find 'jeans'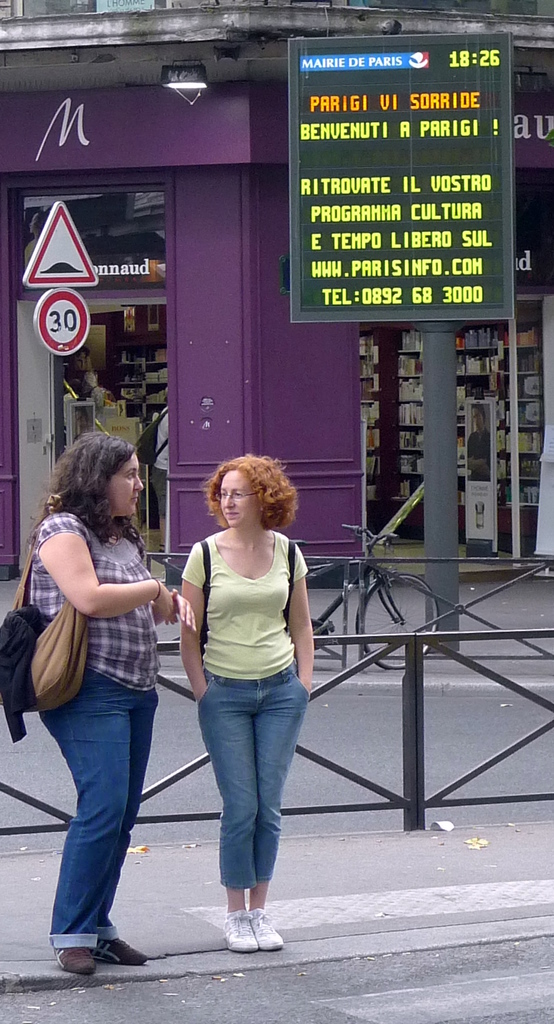
l=189, t=680, r=301, b=917
